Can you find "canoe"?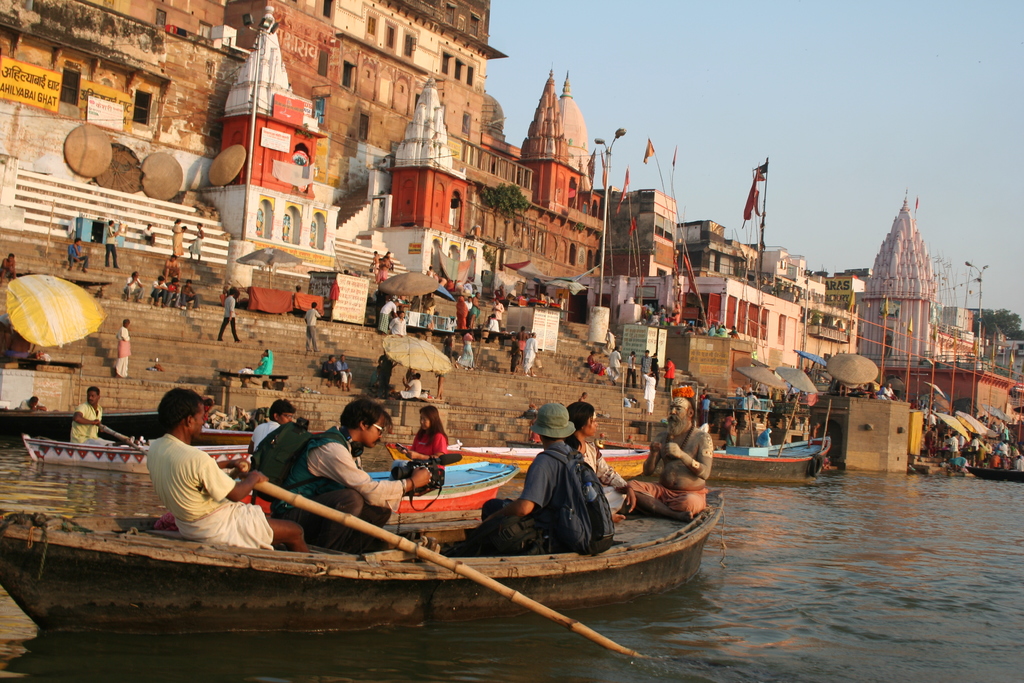
Yes, bounding box: bbox(706, 435, 832, 477).
